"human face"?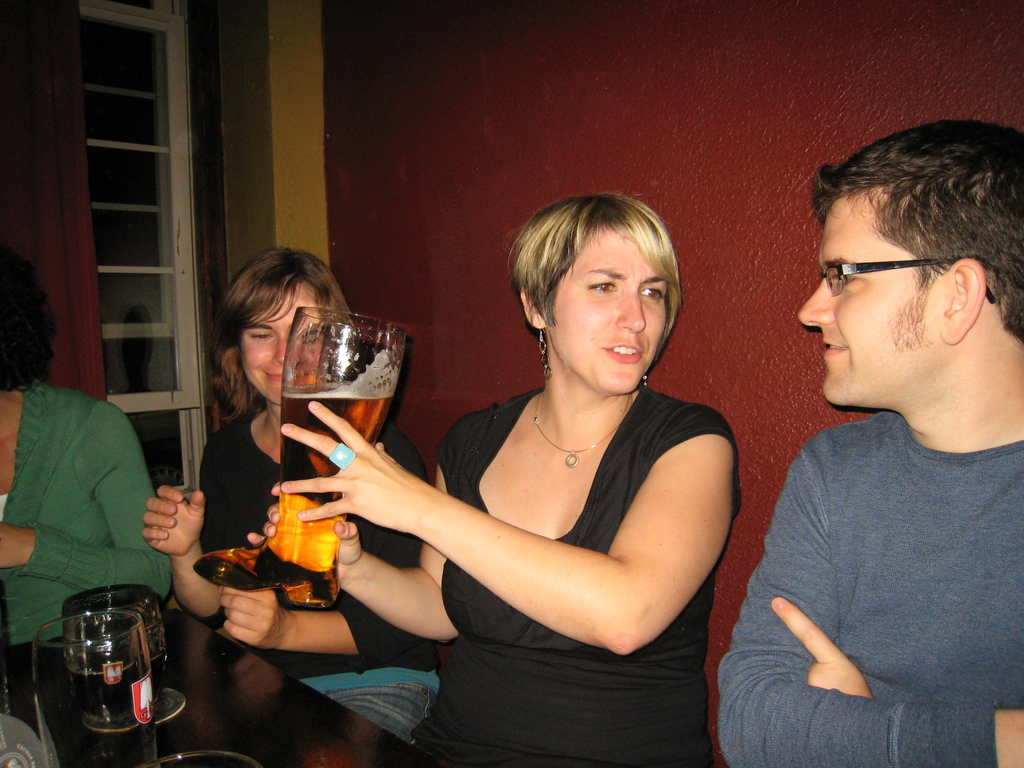
{"x1": 799, "y1": 192, "x2": 943, "y2": 412}
